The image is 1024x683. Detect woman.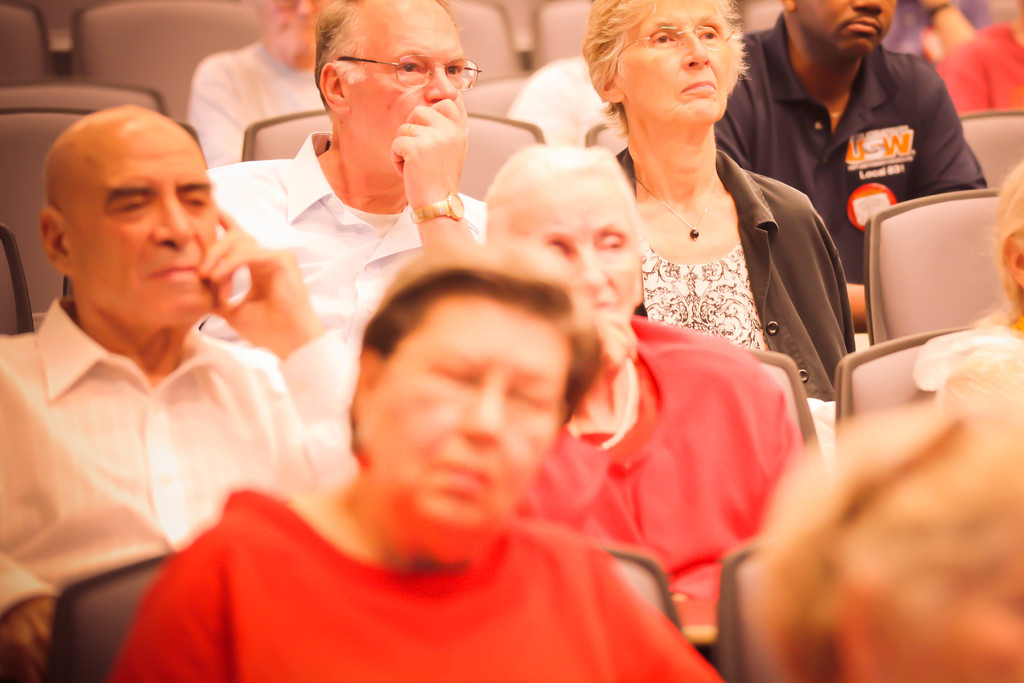
Detection: 580:0:845:425.
